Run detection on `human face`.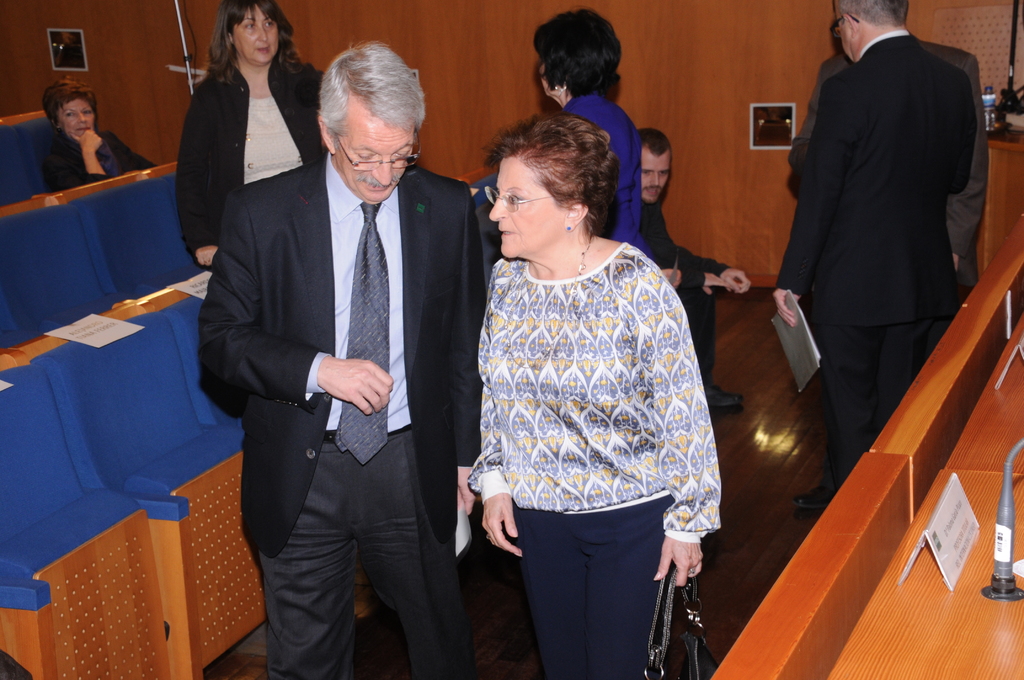
Result: (488,156,565,258).
